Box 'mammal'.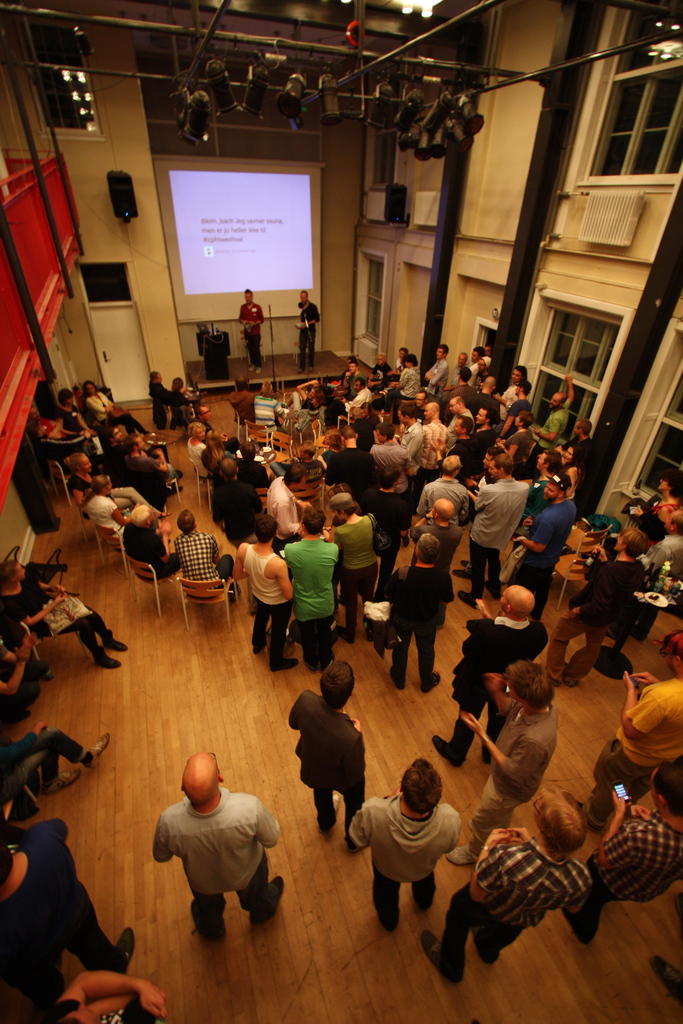
rect(208, 452, 262, 533).
